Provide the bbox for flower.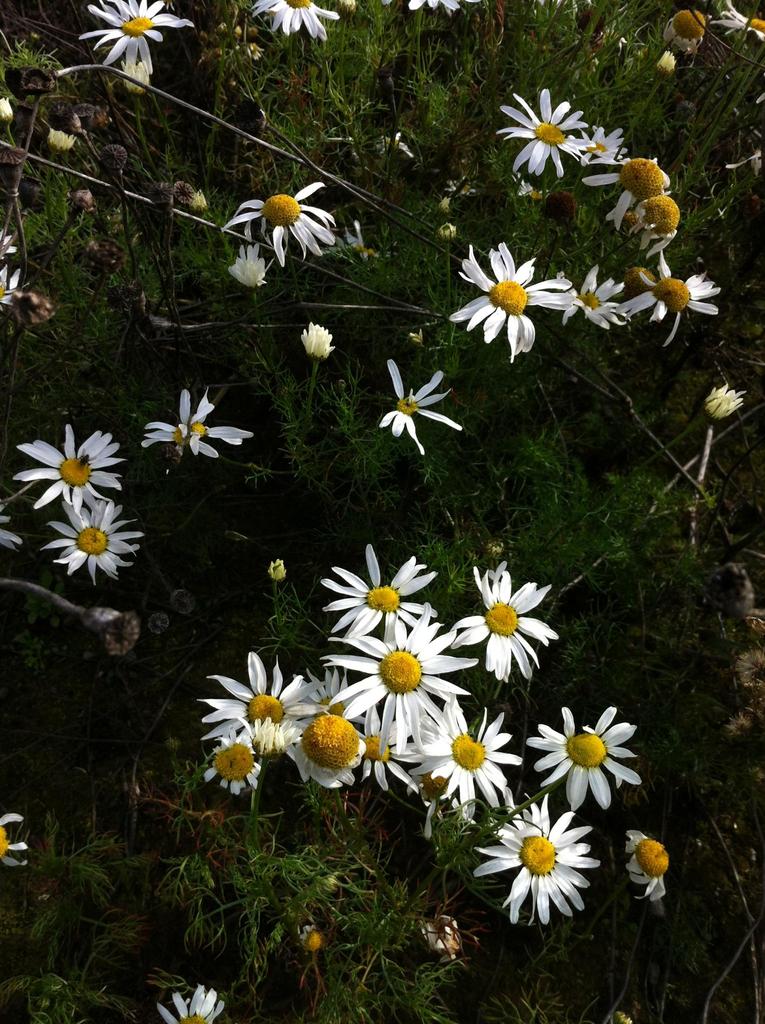
rect(0, 265, 14, 321).
